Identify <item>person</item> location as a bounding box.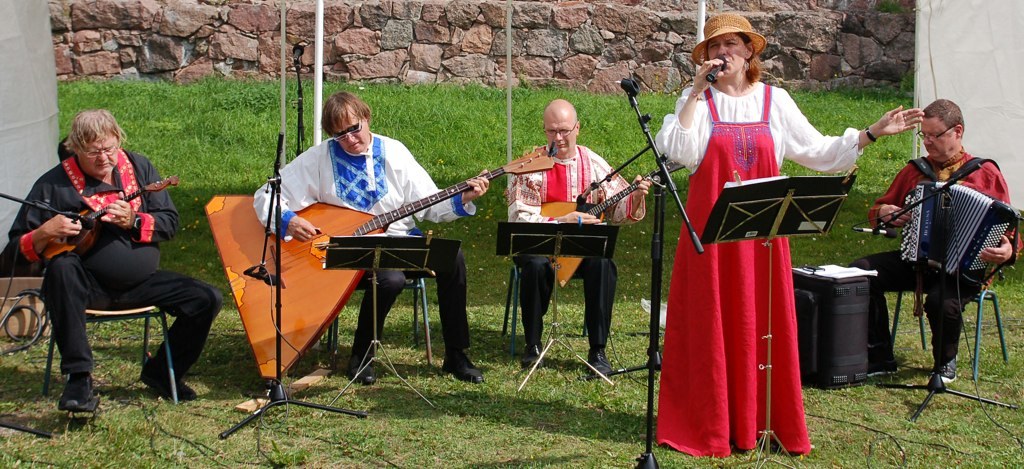
[left=0, top=108, right=223, bottom=421].
